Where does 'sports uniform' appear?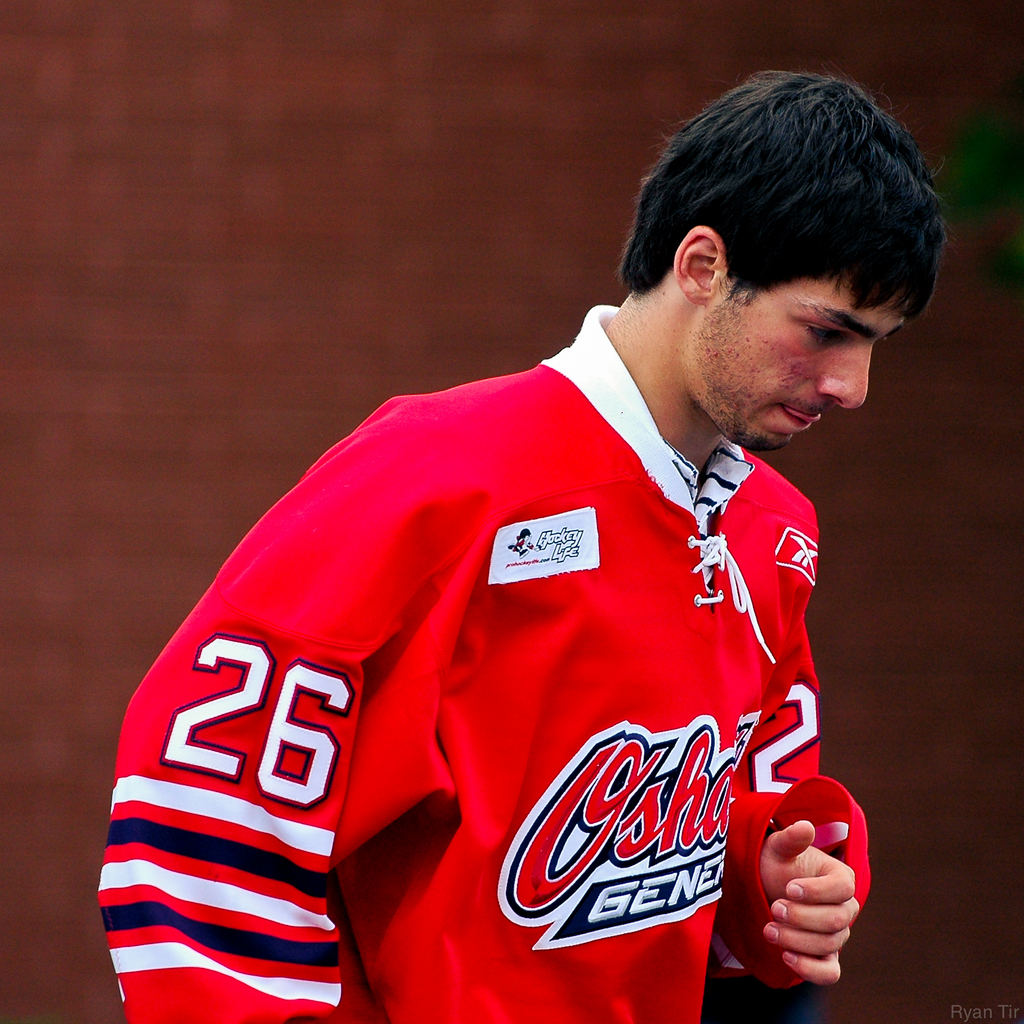
Appears at region(79, 96, 951, 996).
